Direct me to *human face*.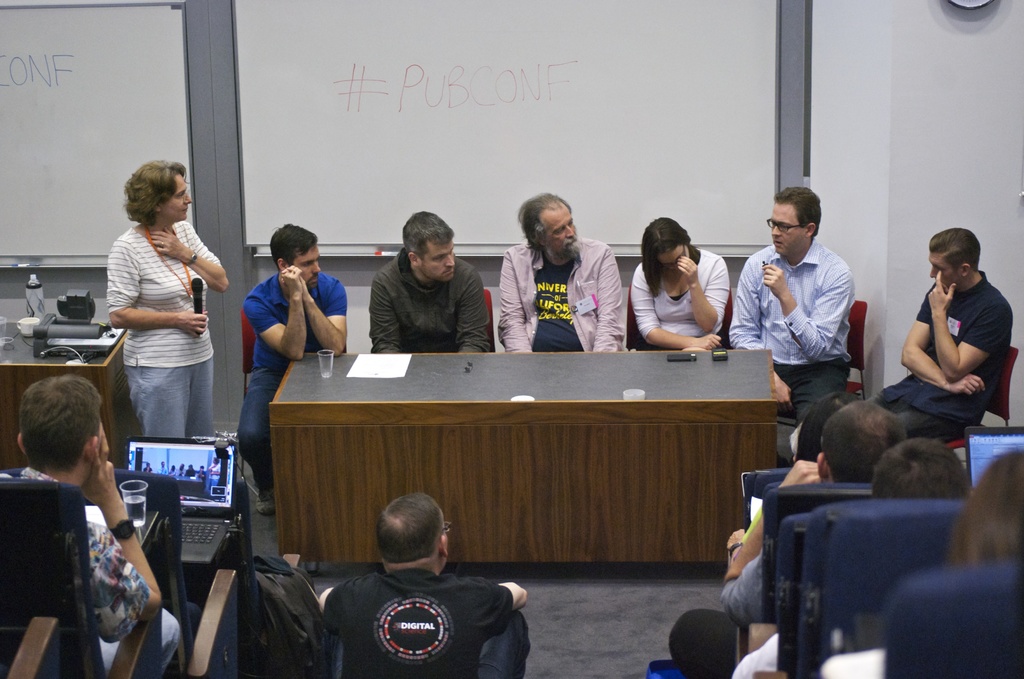
Direction: region(771, 202, 806, 256).
